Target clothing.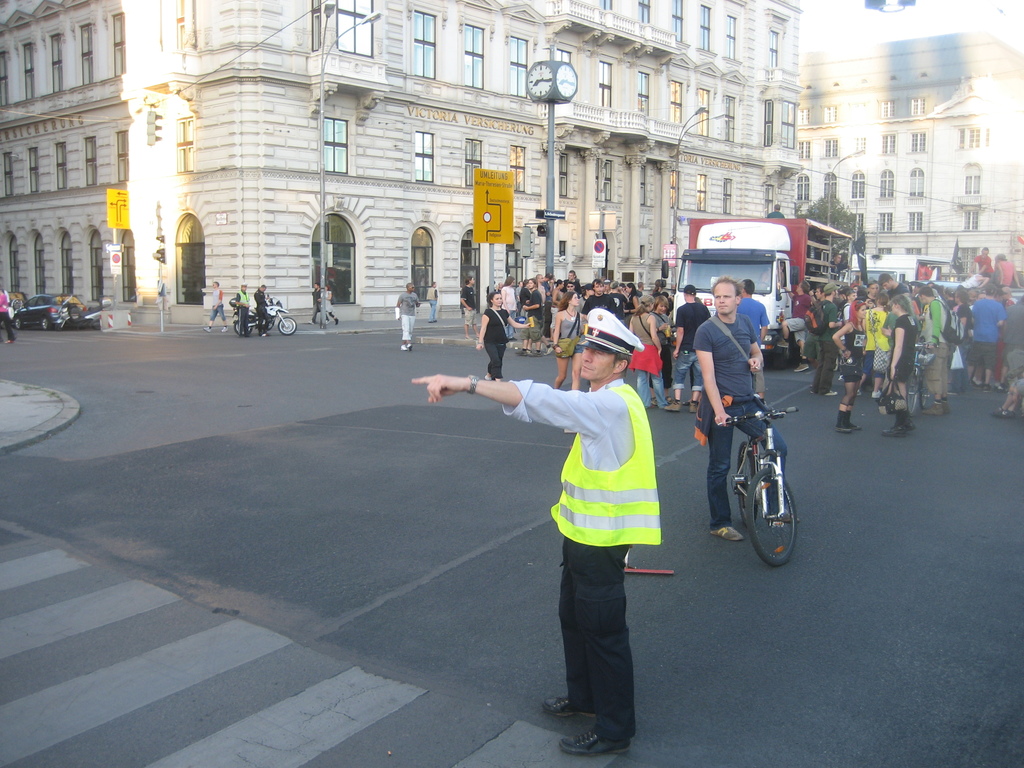
Target region: 310:289:324:319.
